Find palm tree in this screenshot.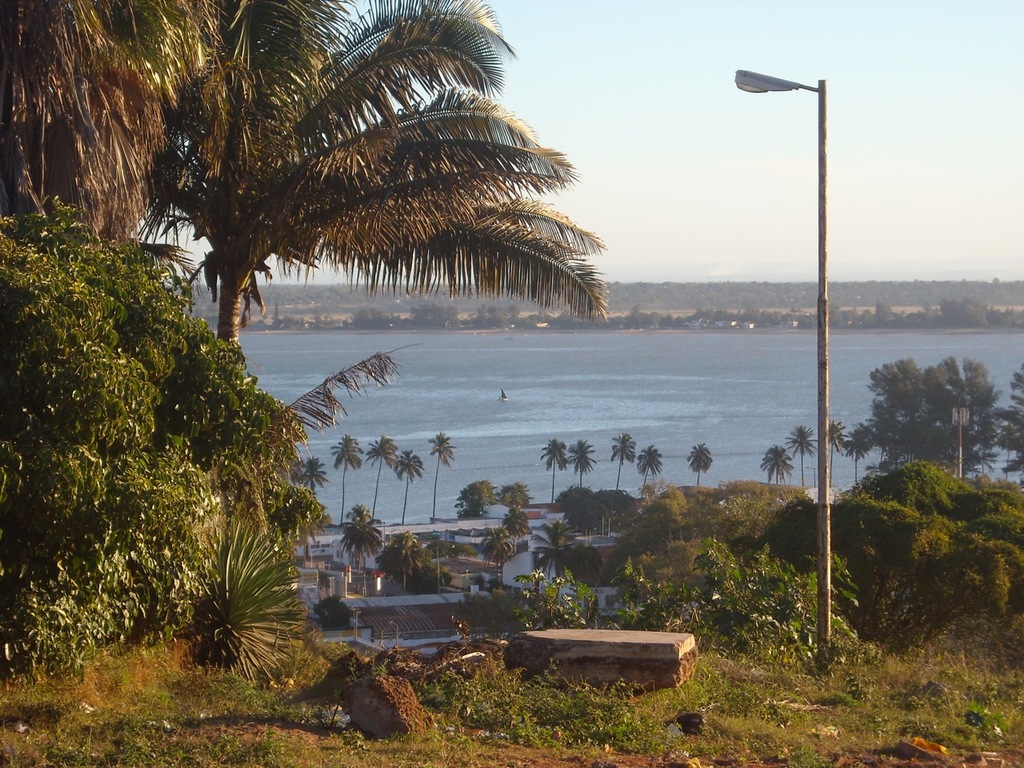
The bounding box for palm tree is [762, 440, 790, 500].
